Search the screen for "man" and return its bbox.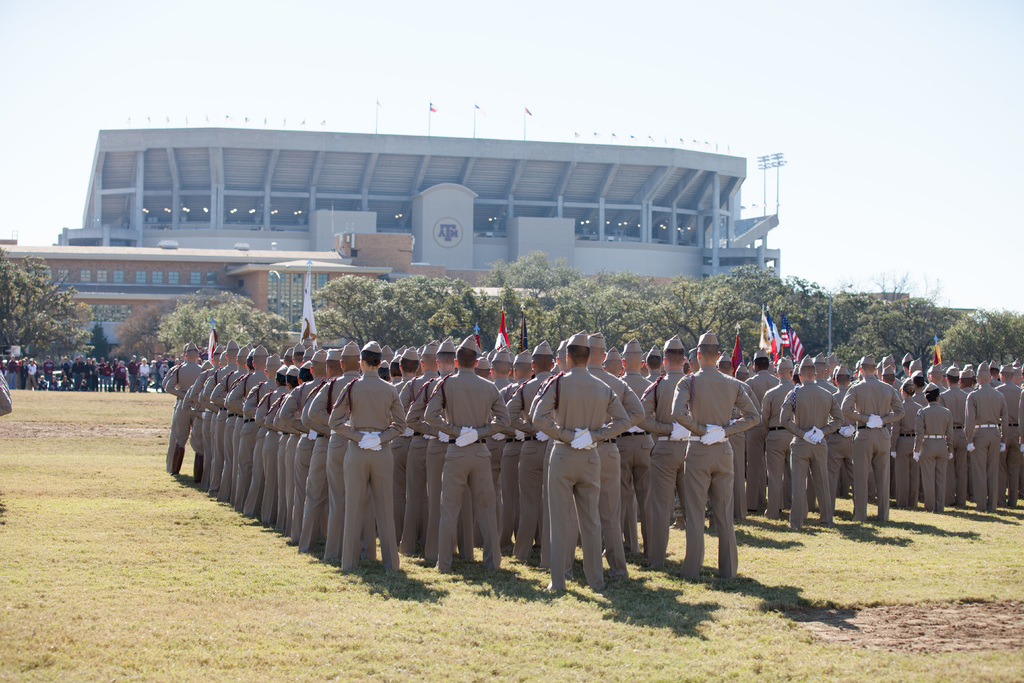
Found: rect(628, 337, 700, 571).
